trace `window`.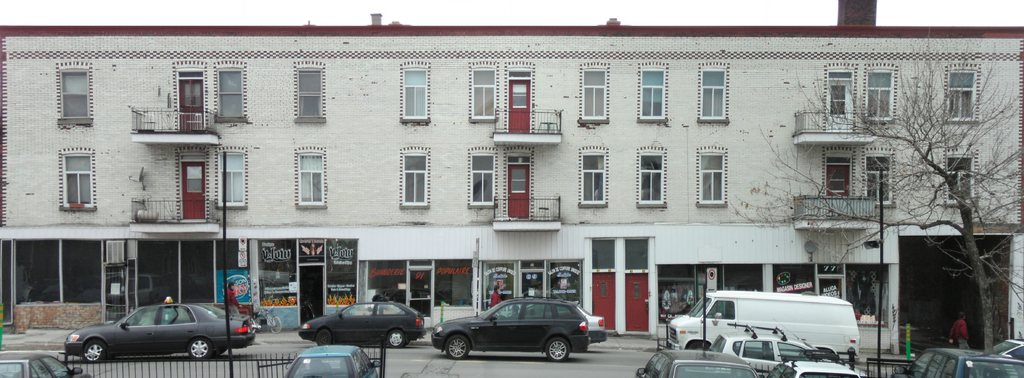
Traced to x1=299 y1=149 x2=321 y2=210.
